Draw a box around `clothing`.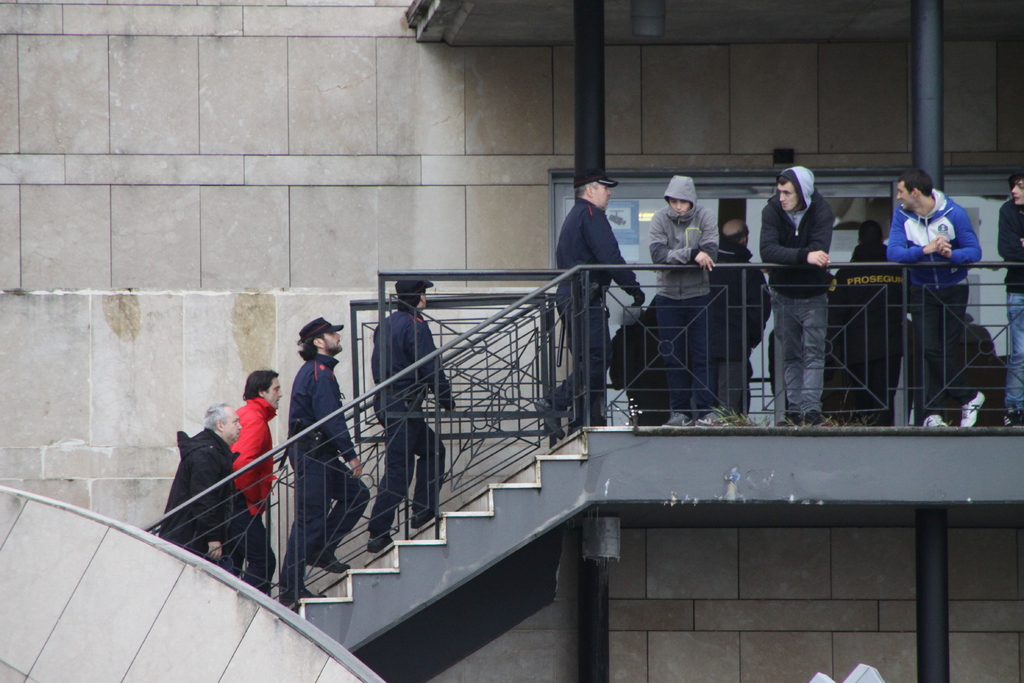
[758, 144, 856, 419].
